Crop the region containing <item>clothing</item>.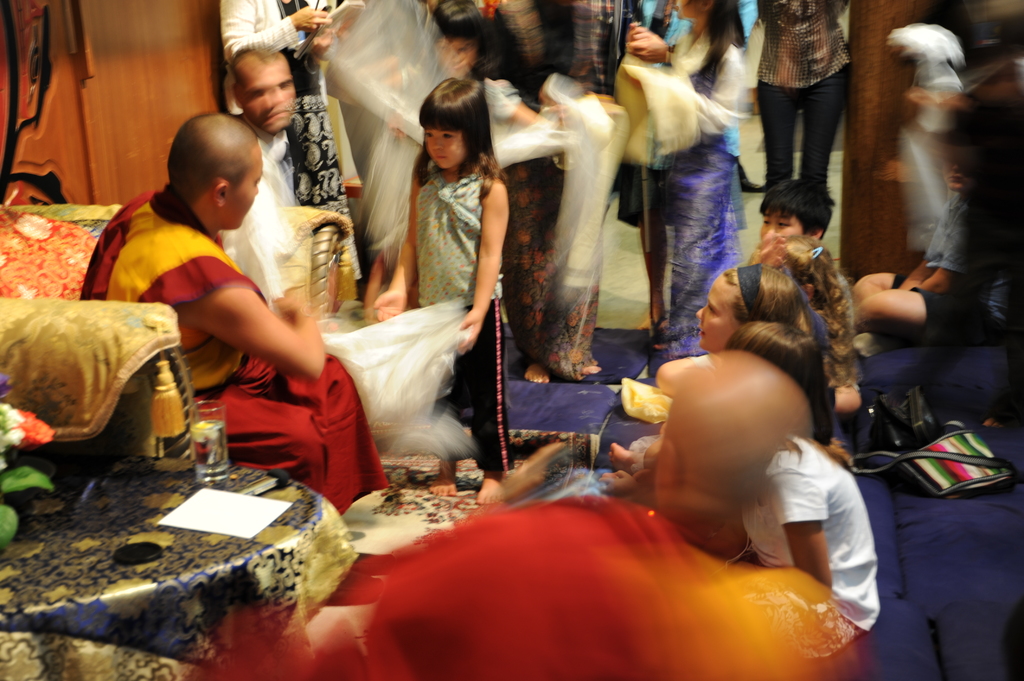
Crop region: {"x1": 221, "y1": 0, "x2": 359, "y2": 275}.
